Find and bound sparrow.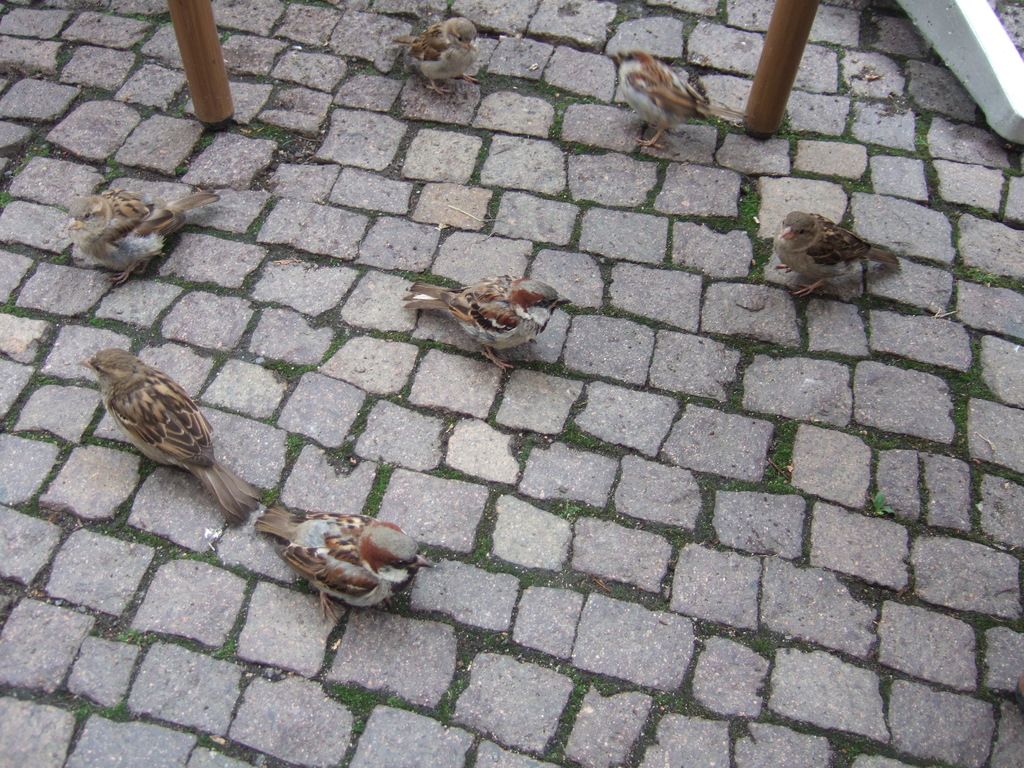
Bound: (x1=390, y1=15, x2=480, y2=99).
